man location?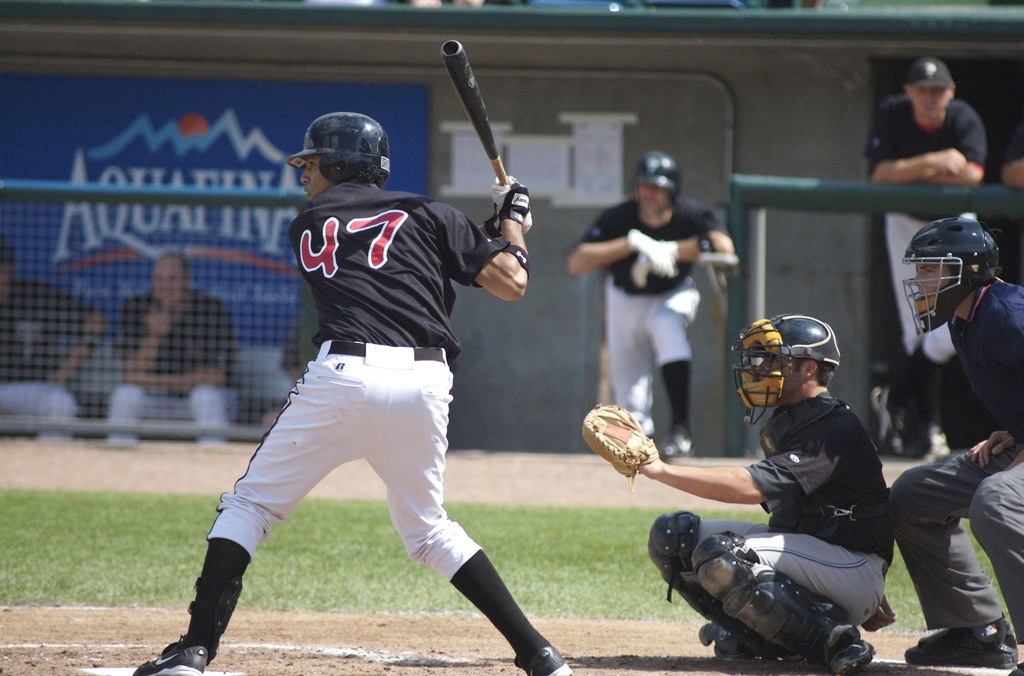
region(134, 109, 571, 675)
